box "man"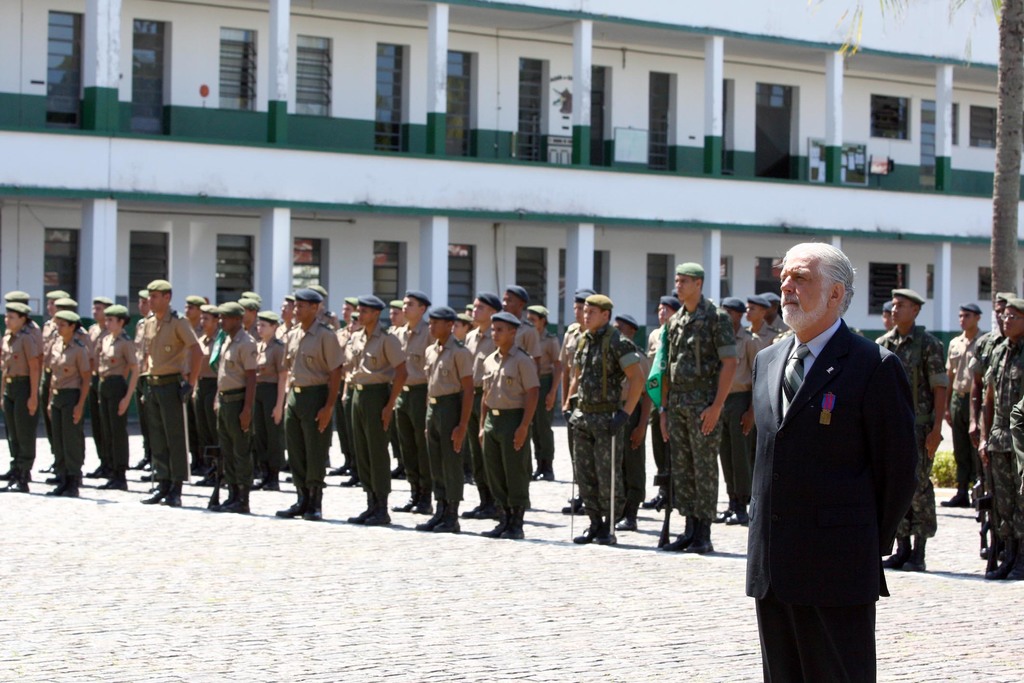
980:296:1023:579
